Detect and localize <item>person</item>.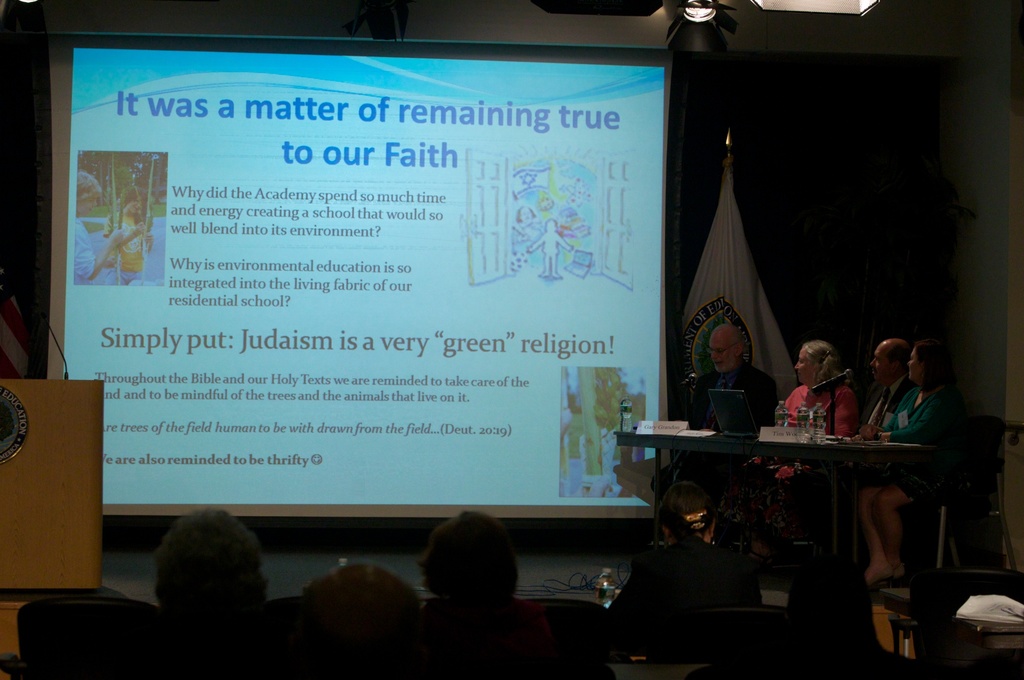
Localized at <box>687,324,783,436</box>.
